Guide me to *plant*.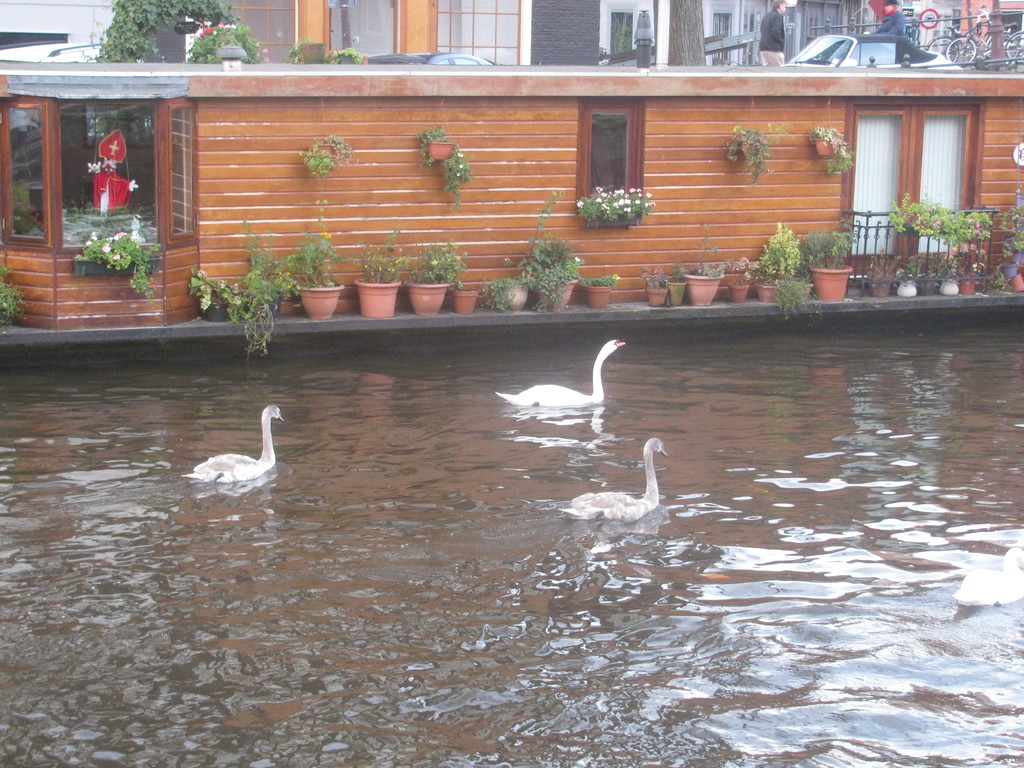
Guidance: select_region(355, 221, 406, 292).
